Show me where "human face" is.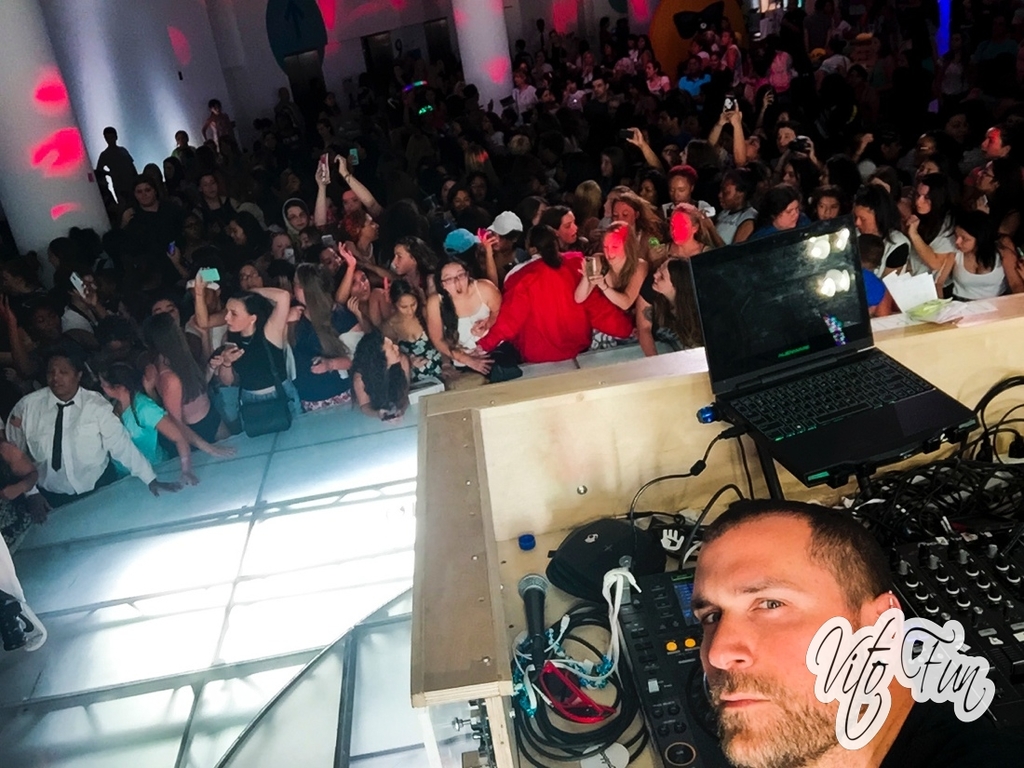
"human face" is at locate(984, 125, 1004, 156).
